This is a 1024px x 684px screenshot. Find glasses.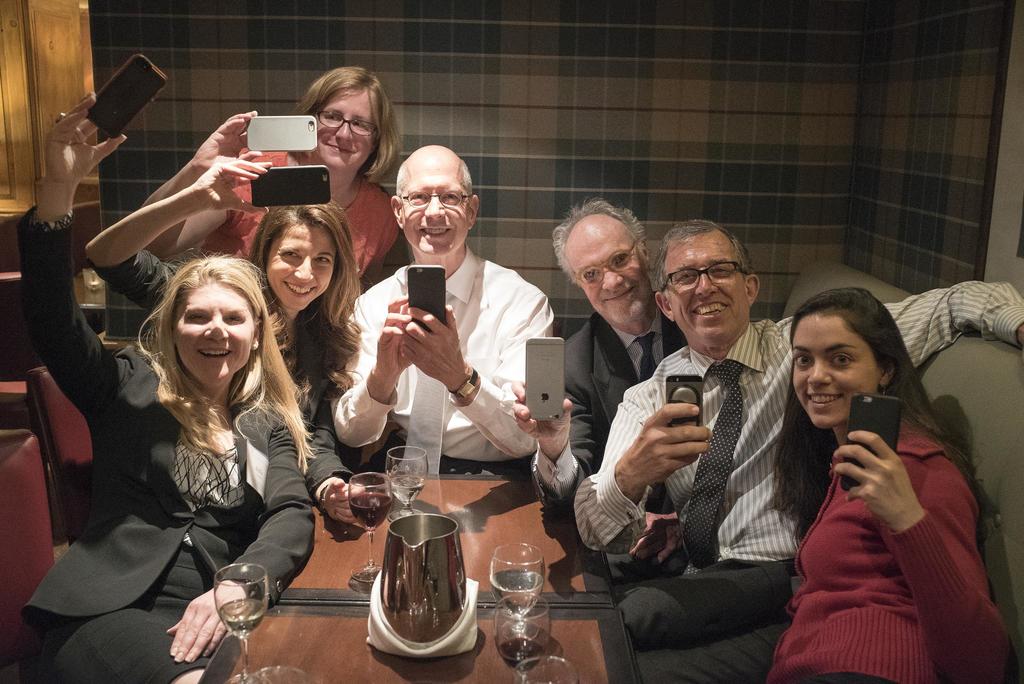
Bounding box: {"left": 572, "top": 238, "right": 638, "bottom": 289}.
